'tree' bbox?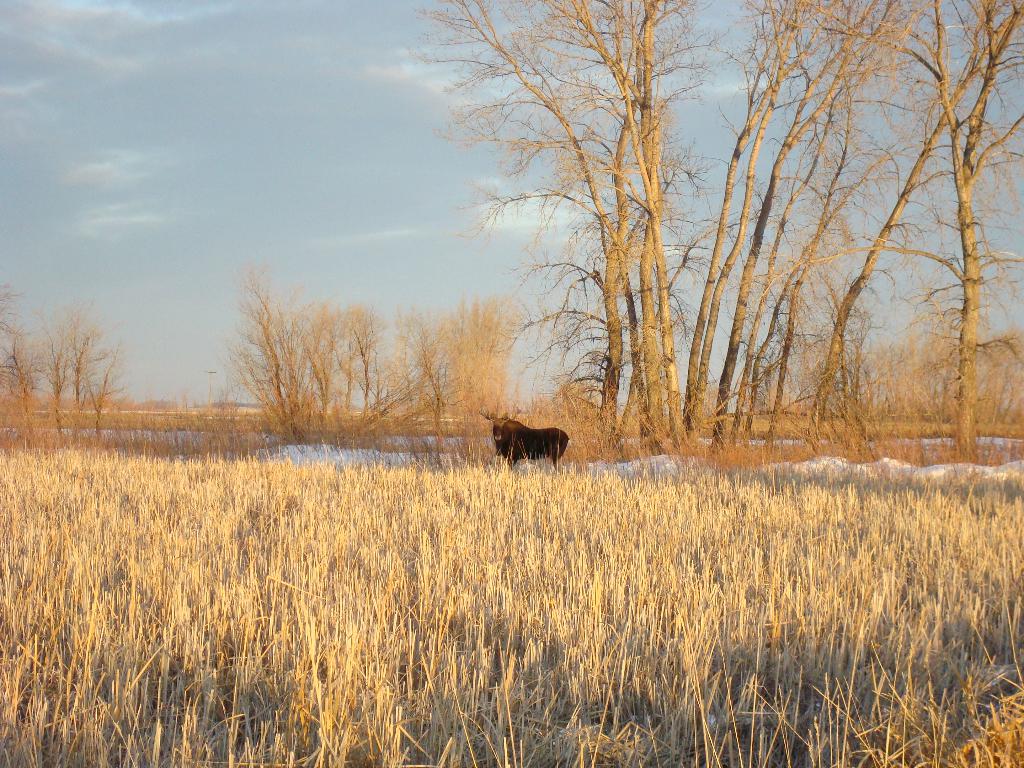
[0,274,128,448]
